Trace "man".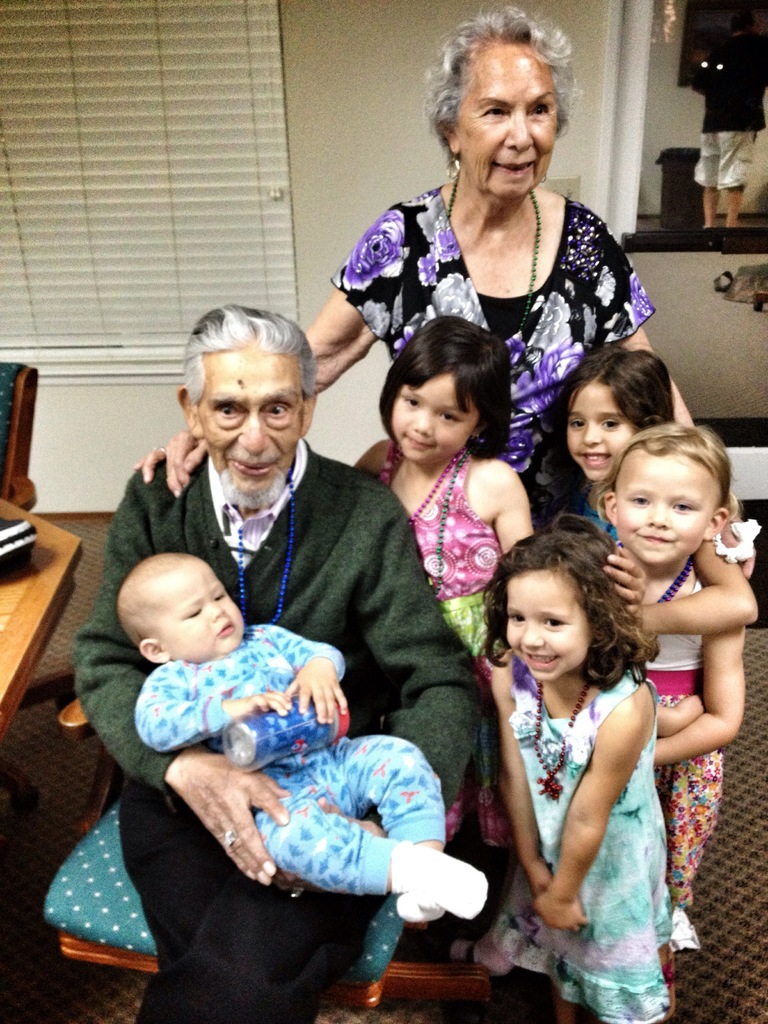
Traced to {"x1": 65, "y1": 293, "x2": 490, "y2": 1004}.
